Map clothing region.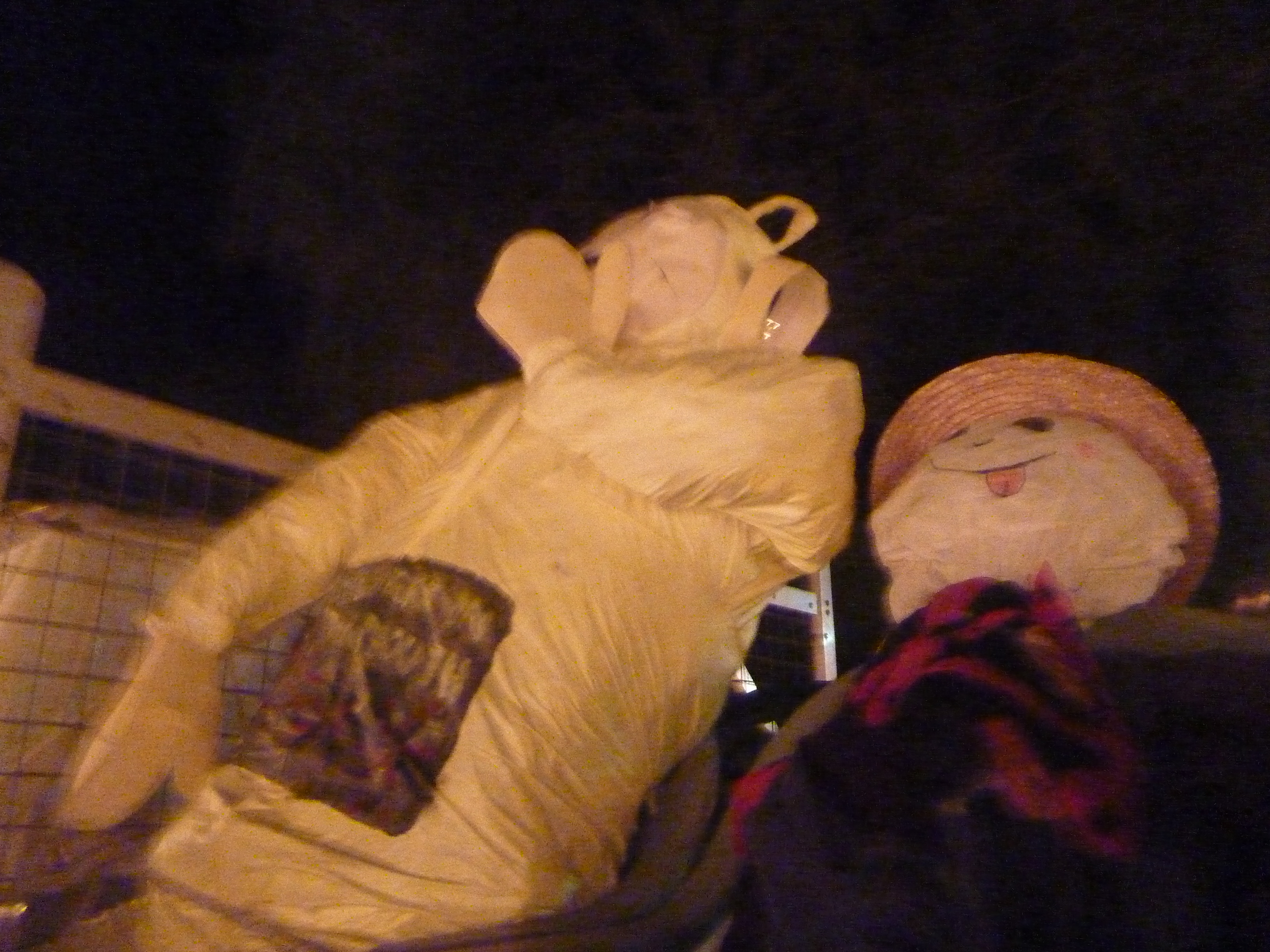
Mapped to select_region(235, 199, 442, 331).
